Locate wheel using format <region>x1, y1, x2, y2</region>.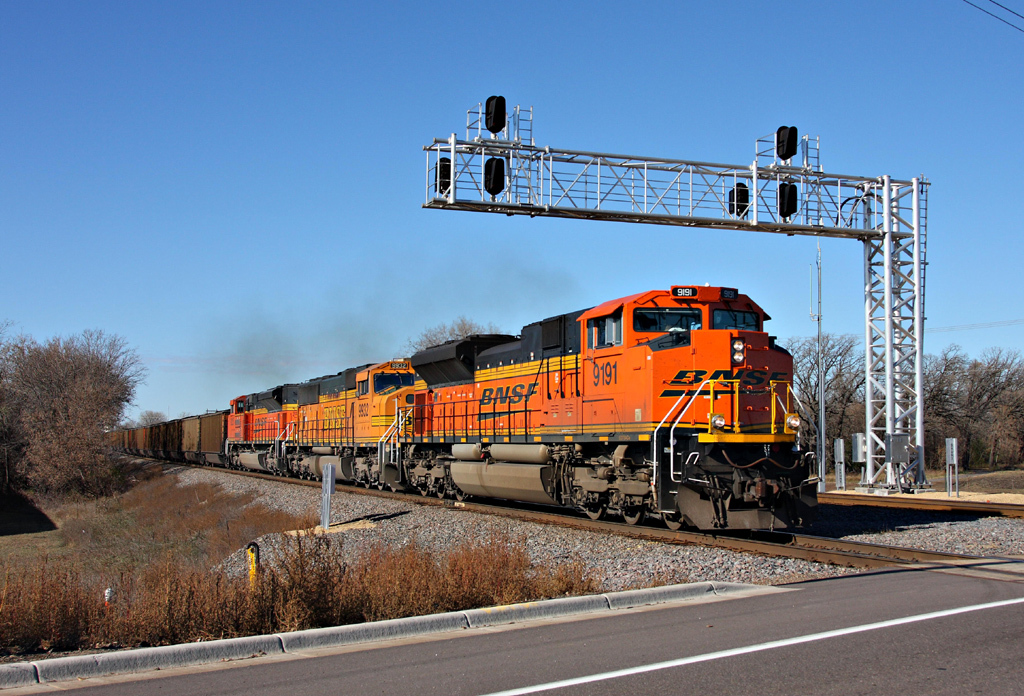
<region>391, 485, 398, 492</region>.
